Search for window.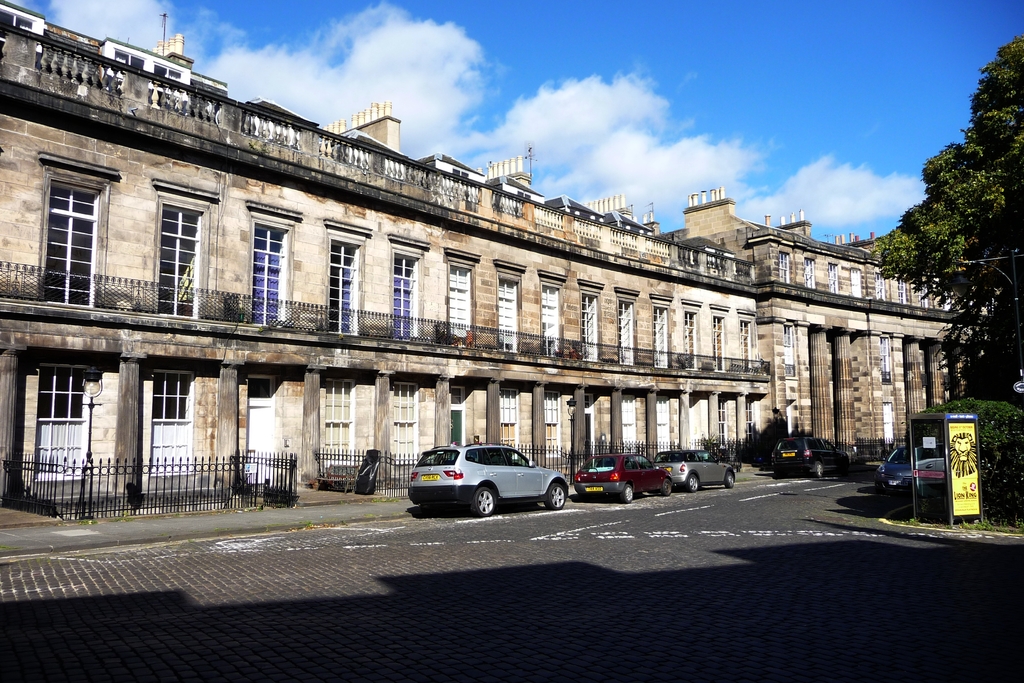
Found at [left=804, top=259, right=815, bottom=288].
